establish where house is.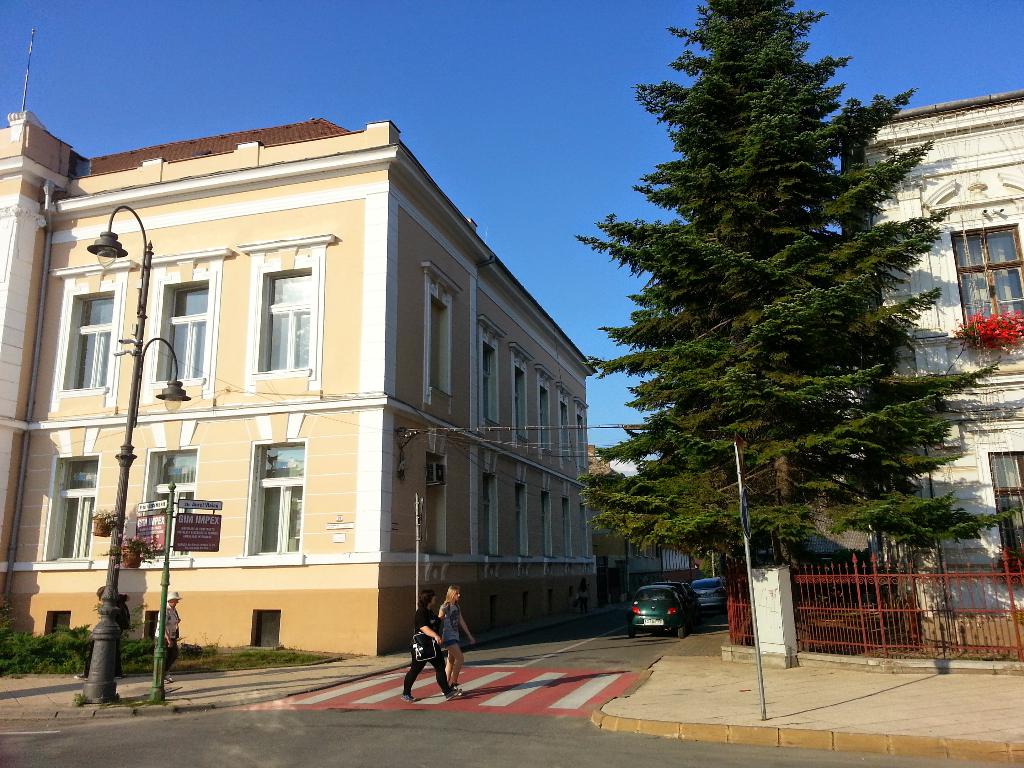
Established at 3 121 384 654.
